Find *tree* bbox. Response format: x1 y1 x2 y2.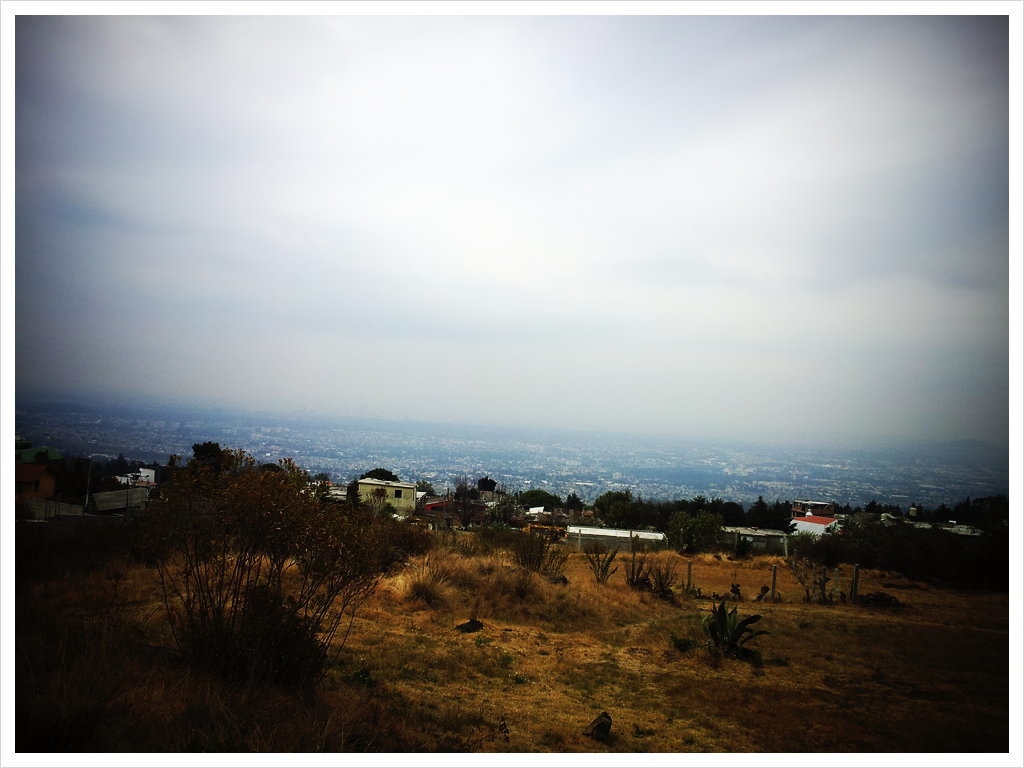
851 519 925 570.
